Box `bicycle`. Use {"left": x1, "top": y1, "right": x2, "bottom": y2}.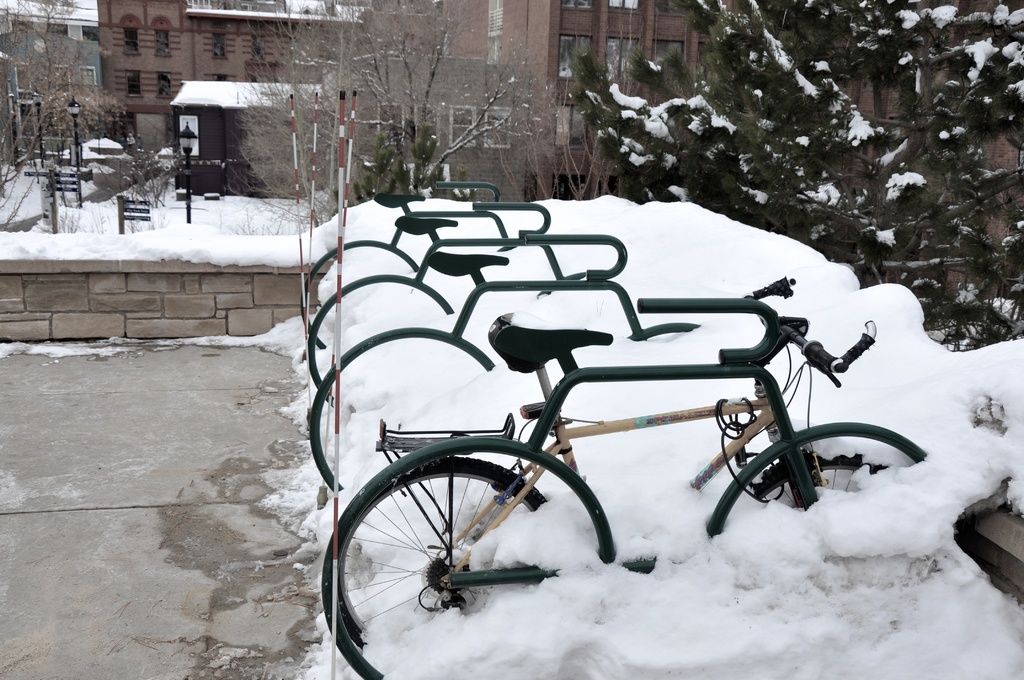
{"left": 307, "top": 278, "right": 876, "bottom": 498}.
